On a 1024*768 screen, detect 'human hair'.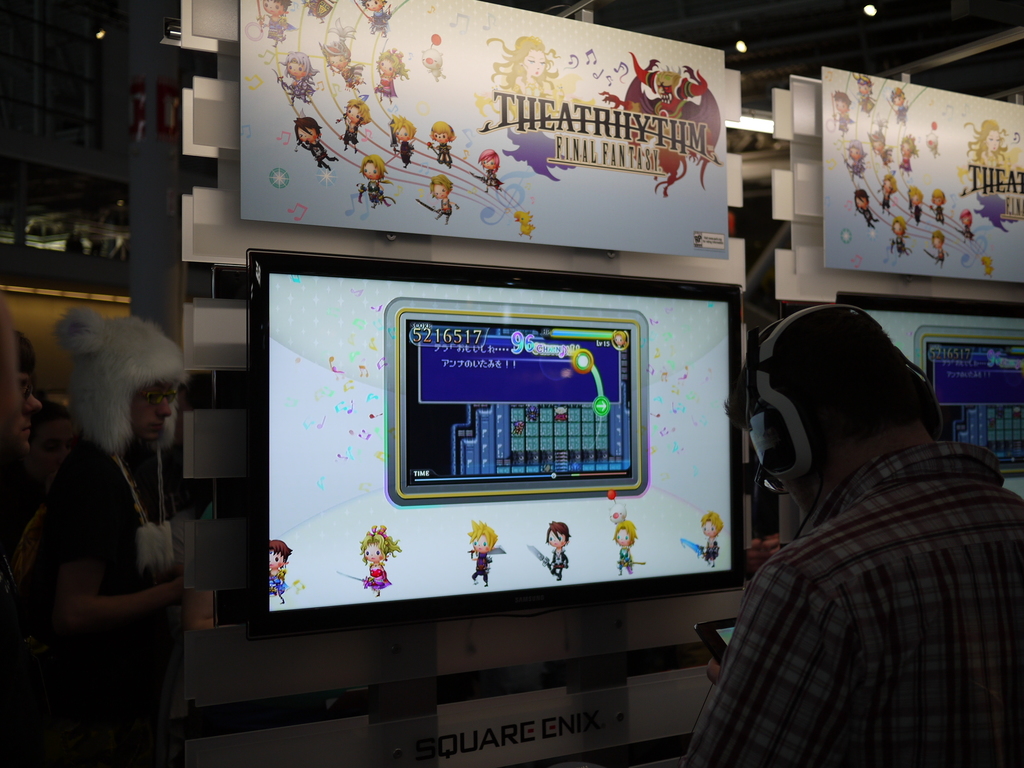
931,187,945,200.
